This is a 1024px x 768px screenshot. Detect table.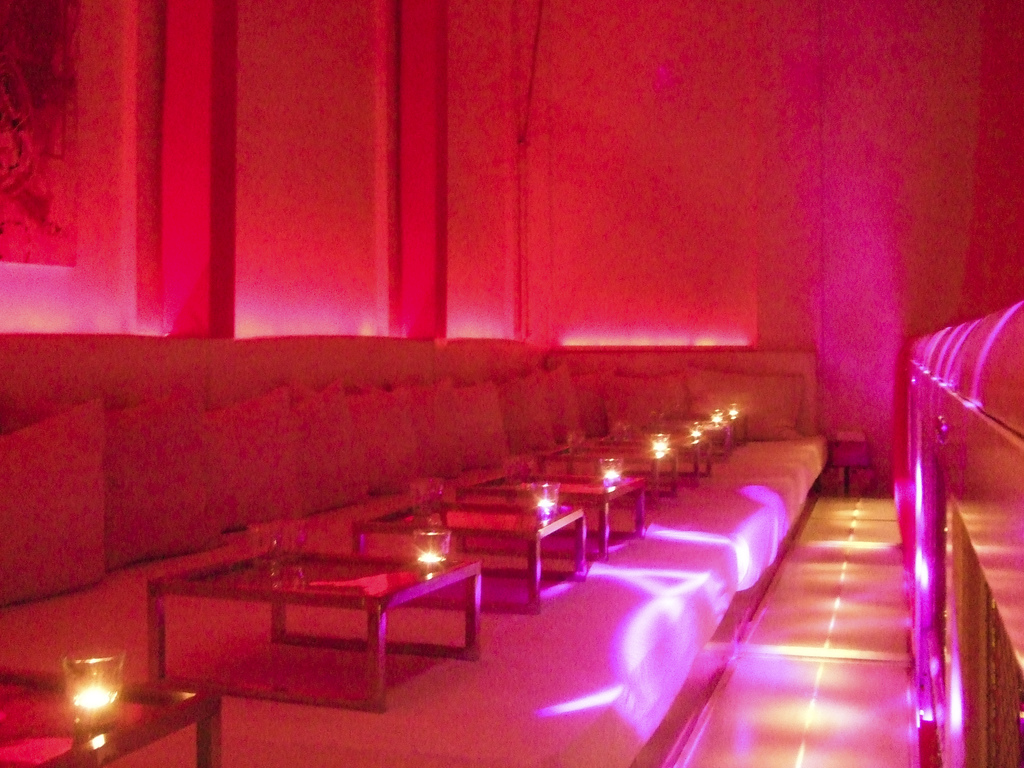
left=461, top=460, right=646, bottom=564.
